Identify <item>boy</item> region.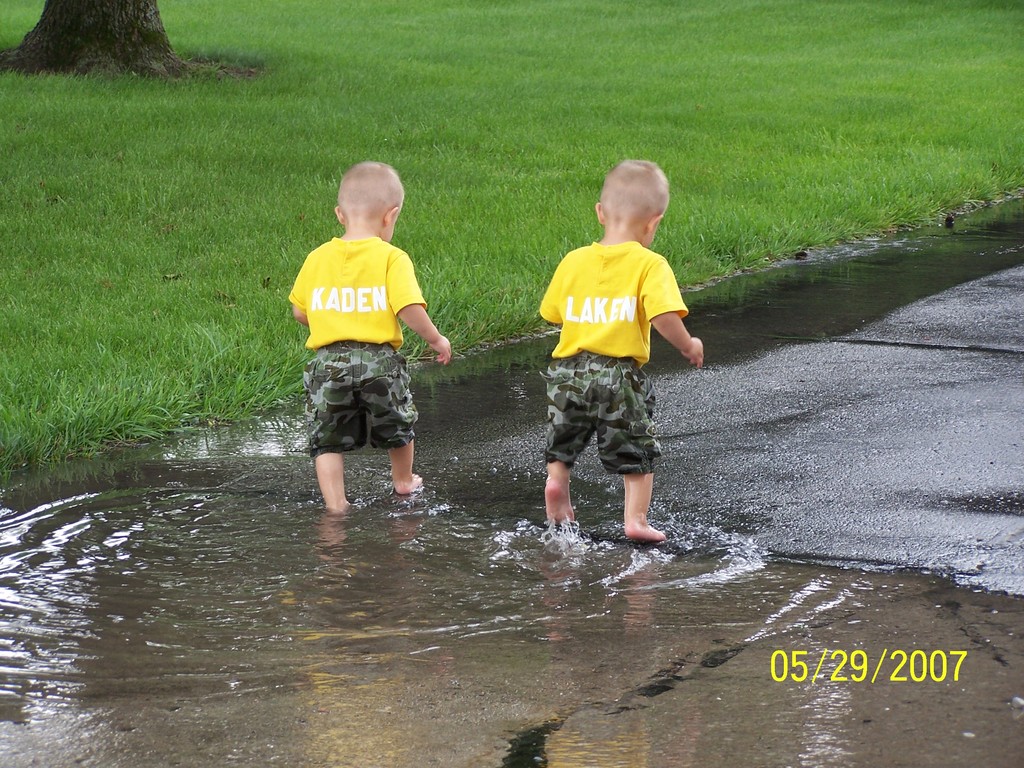
Region: pyautogui.locateOnScreen(284, 157, 456, 515).
